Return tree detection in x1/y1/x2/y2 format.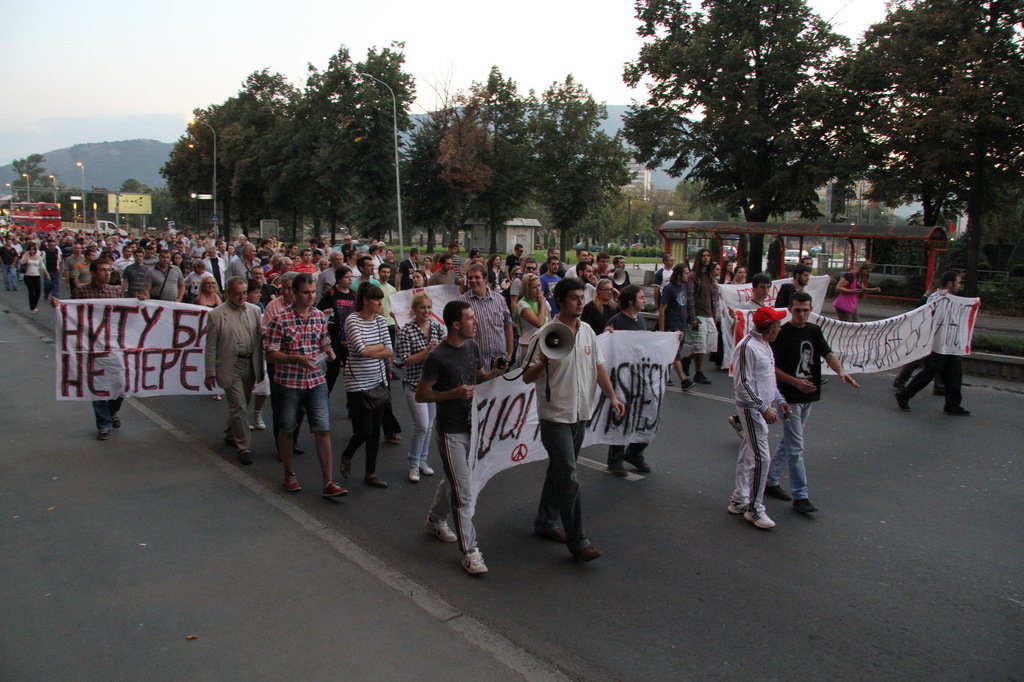
849/28/1010/253.
